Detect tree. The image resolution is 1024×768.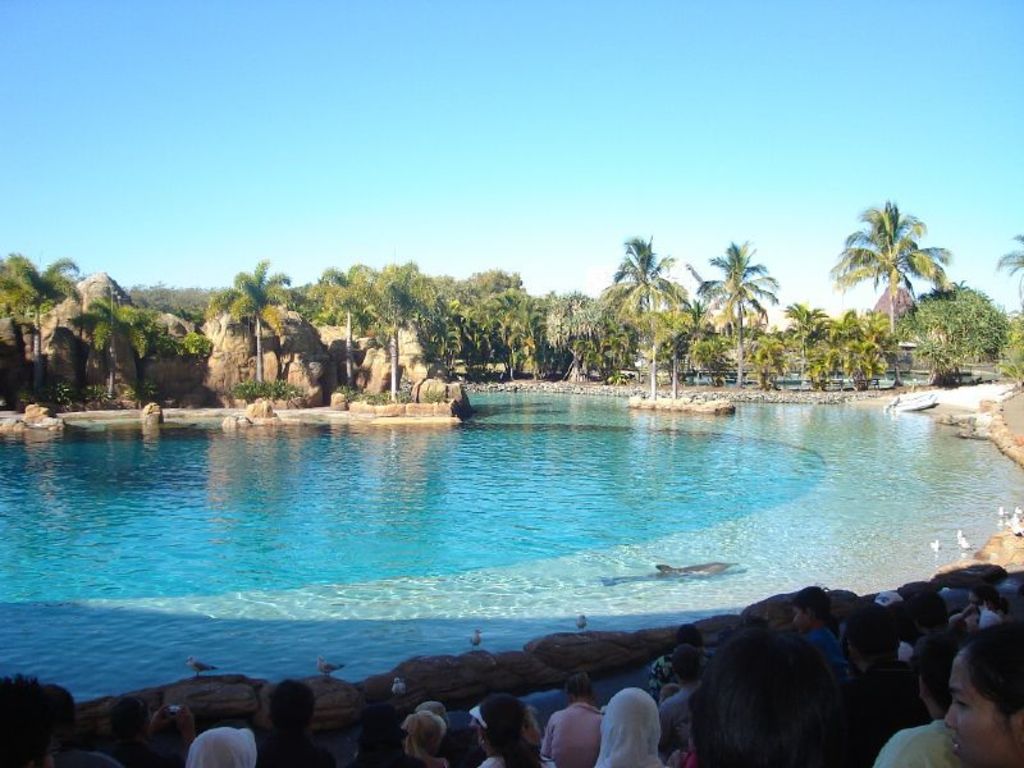
988:228:1023:385.
